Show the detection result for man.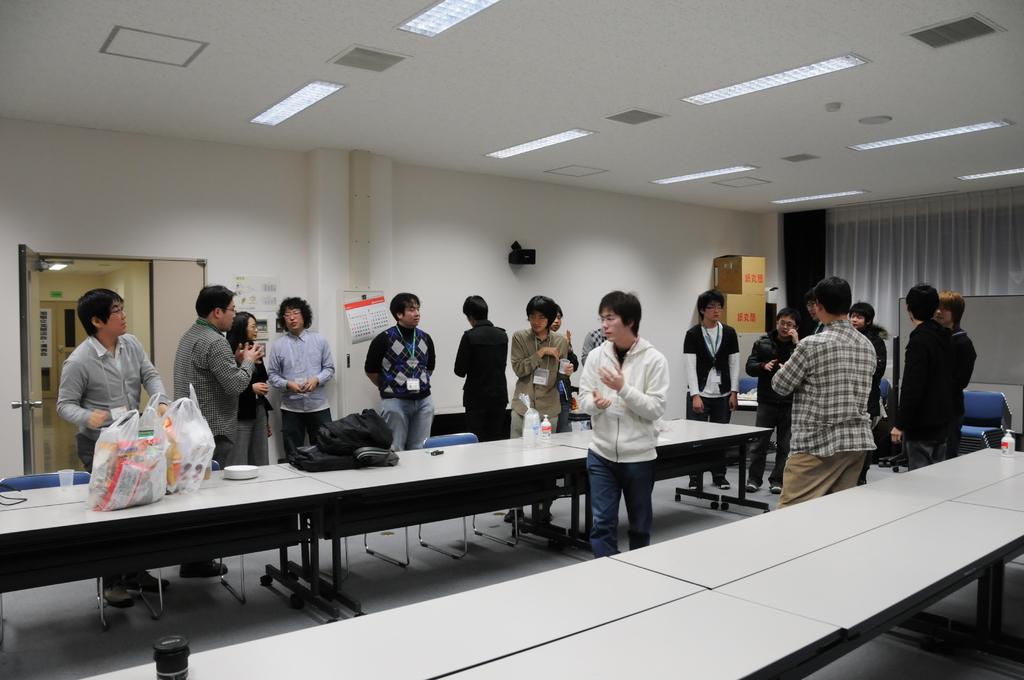
pyautogui.locateOnScreen(262, 296, 337, 464).
